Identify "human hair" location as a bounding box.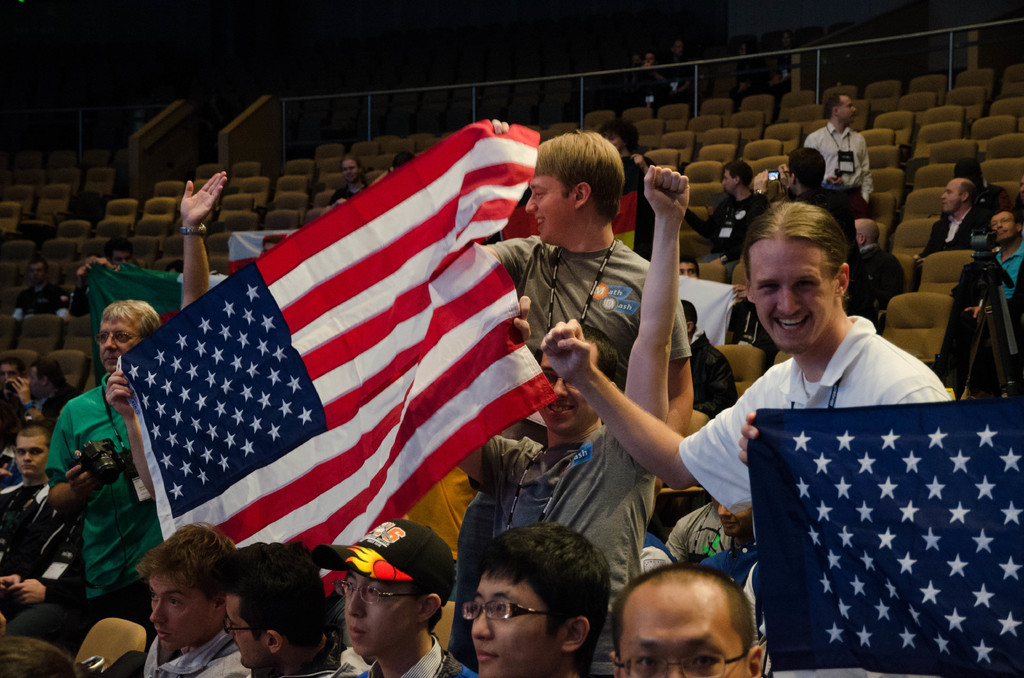
bbox=[741, 201, 850, 285].
